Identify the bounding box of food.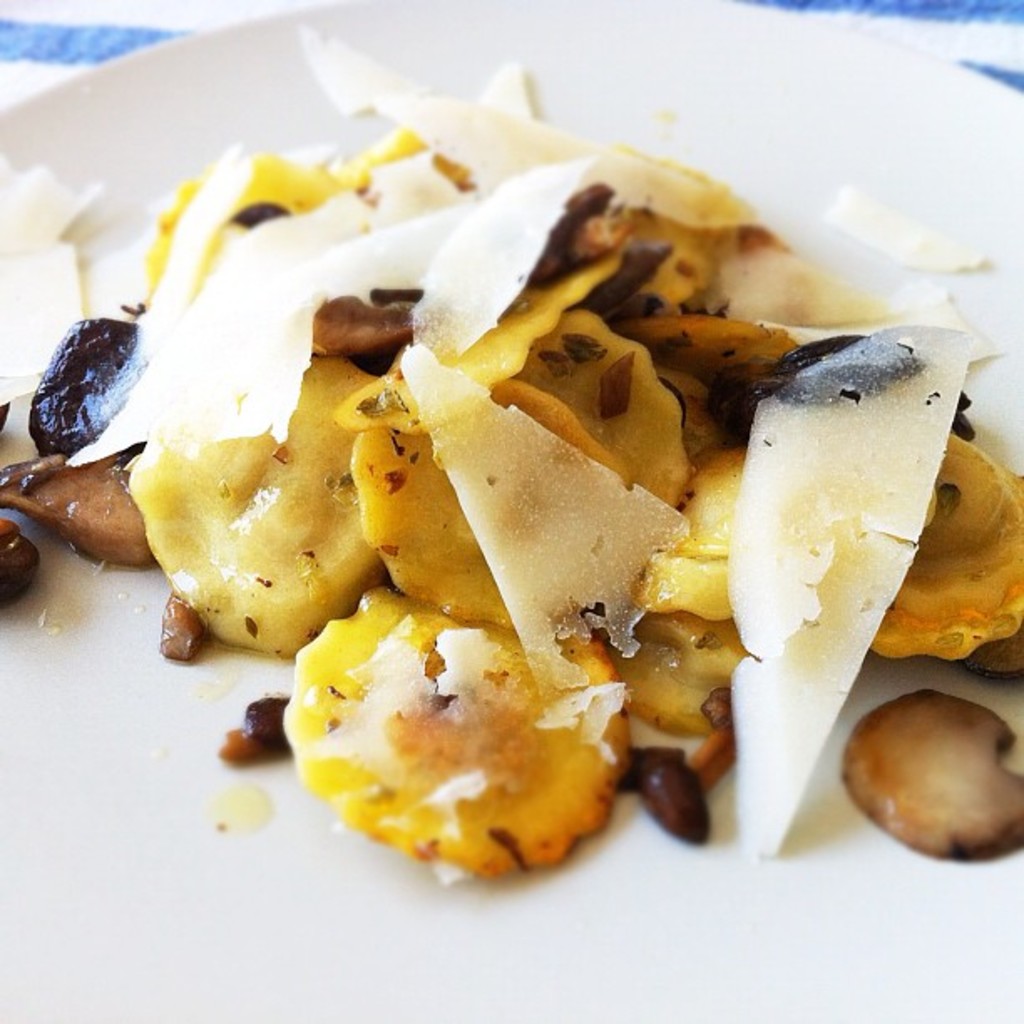
bbox(64, 42, 1009, 897).
